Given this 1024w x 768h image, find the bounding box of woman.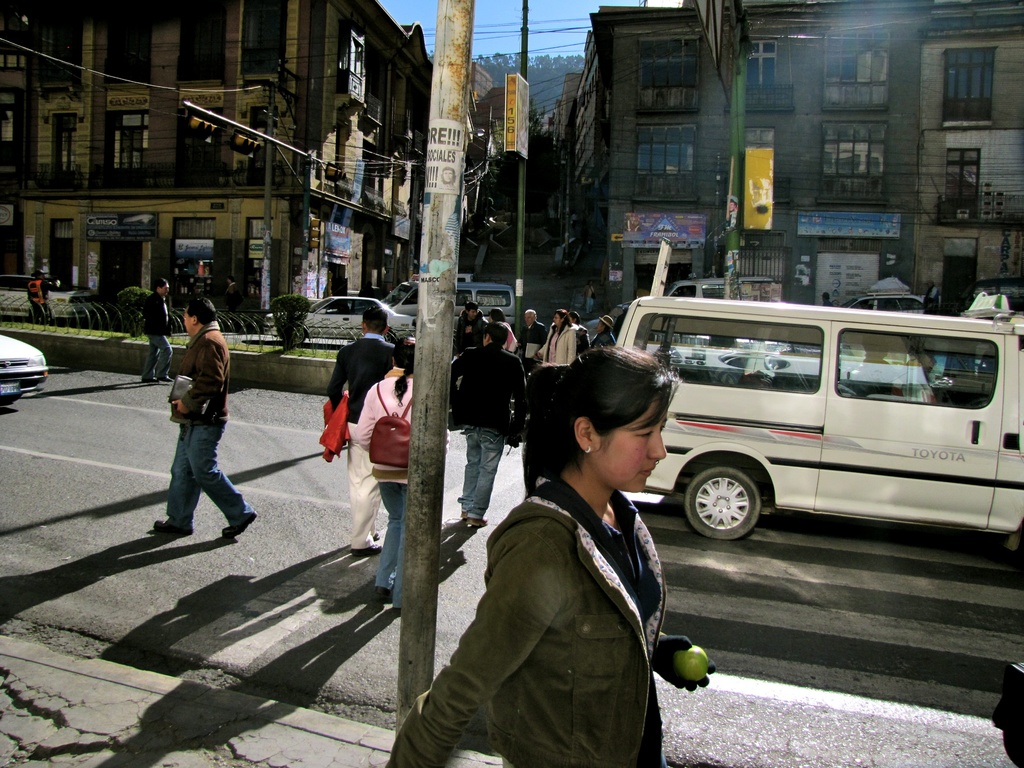
select_region(926, 277, 941, 313).
